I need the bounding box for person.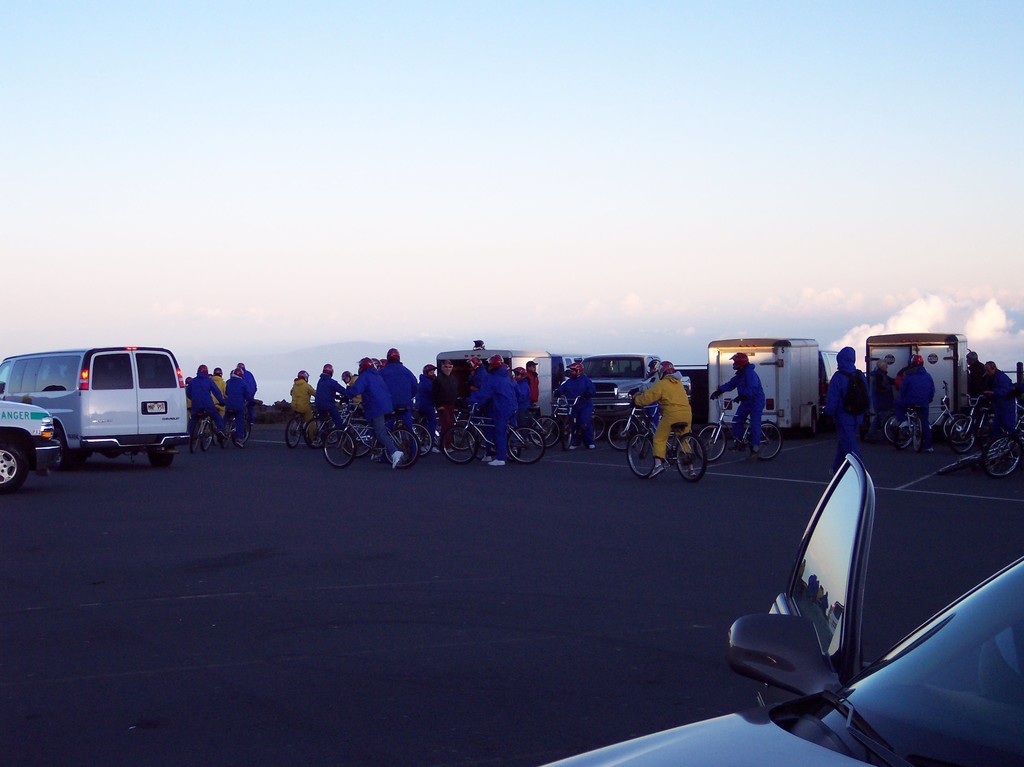
Here it is: 228,359,256,402.
